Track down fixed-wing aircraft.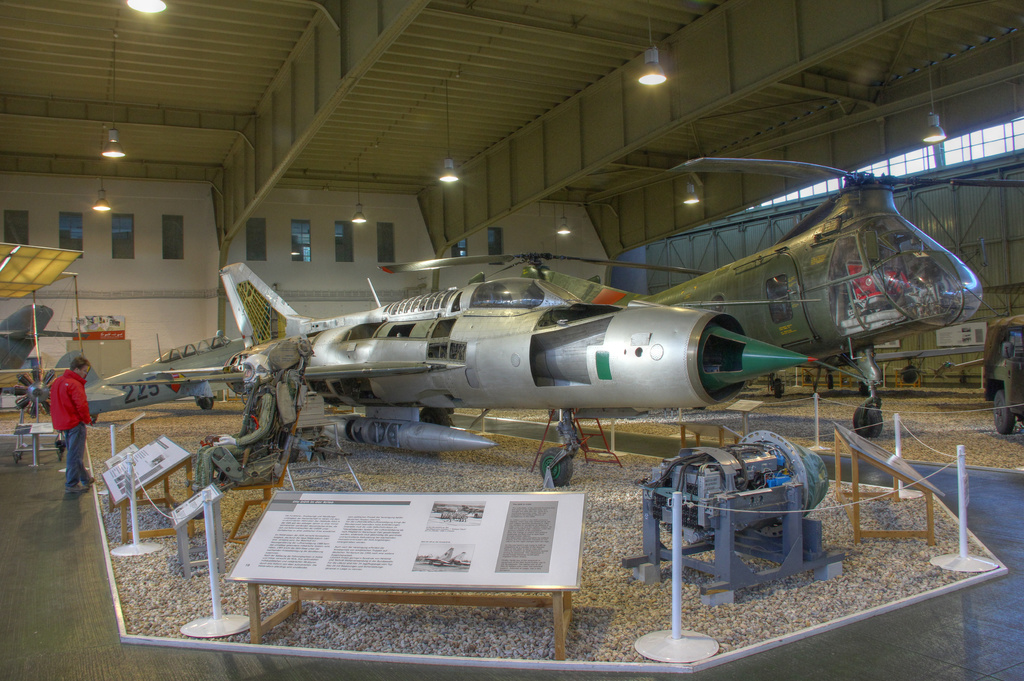
Tracked to bbox=[929, 359, 984, 380].
